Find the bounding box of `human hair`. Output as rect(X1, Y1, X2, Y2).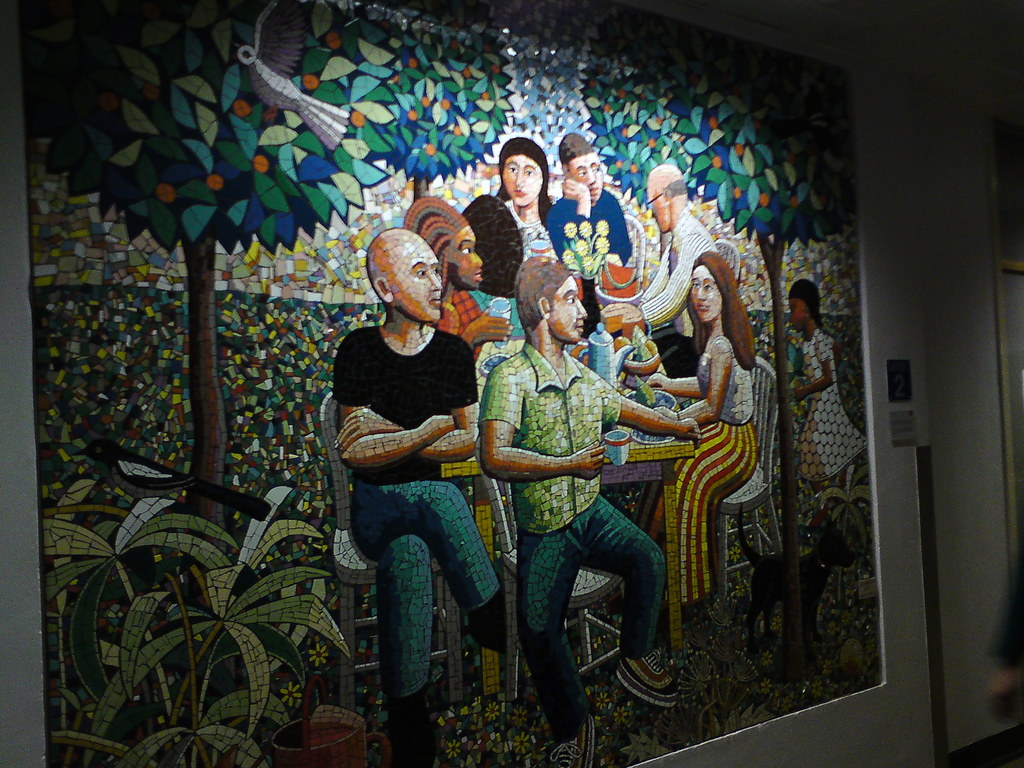
rect(515, 255, 570, 339).
